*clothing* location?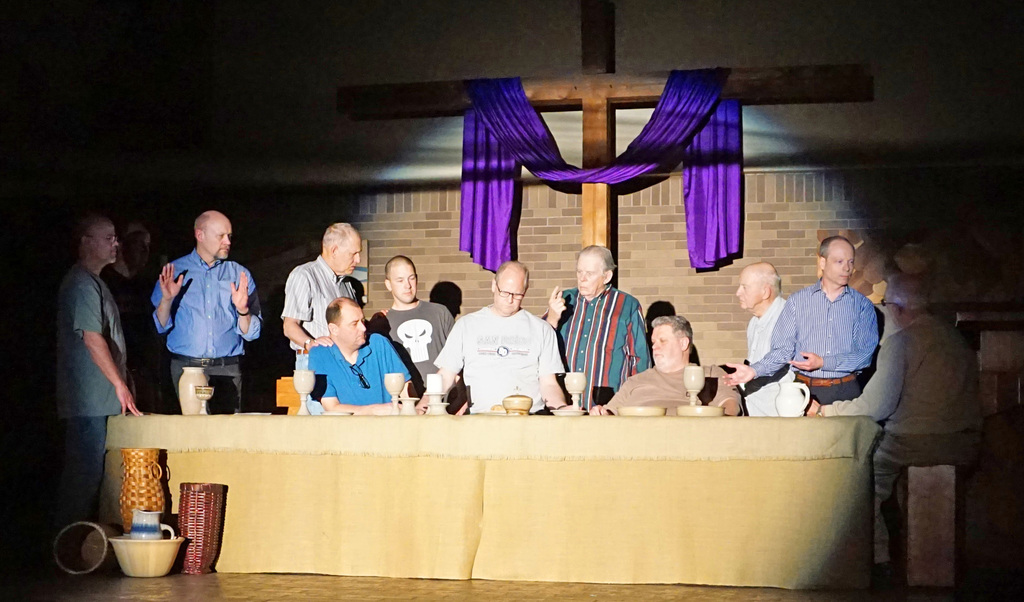
(left=742, top=288, right=876, bottom=400)
